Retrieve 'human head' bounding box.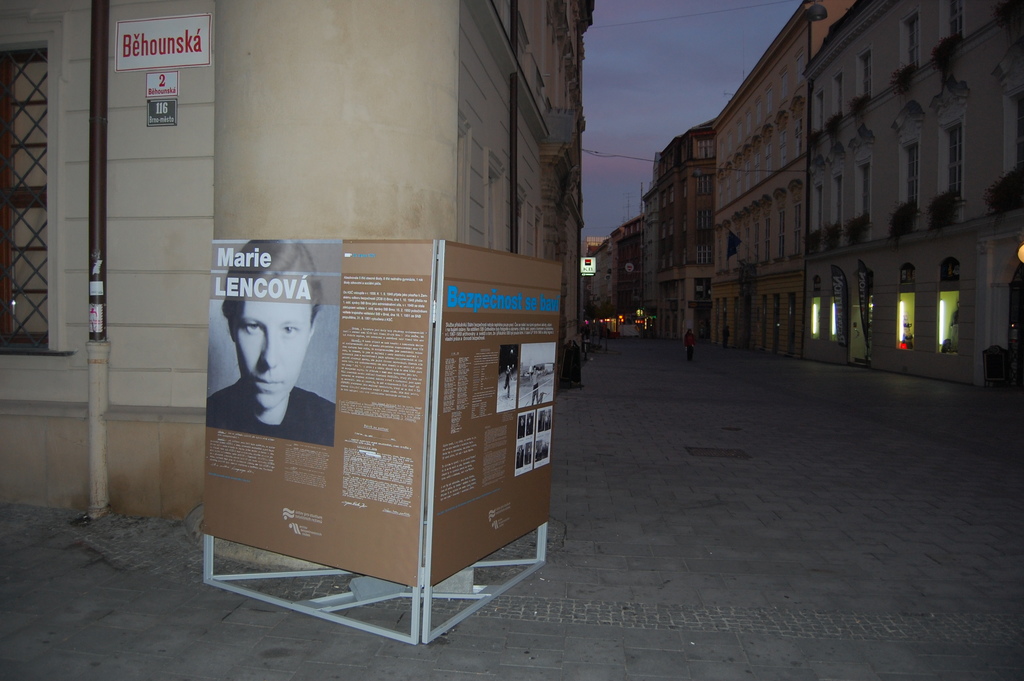
Bounding box: 214,254,323,432.
